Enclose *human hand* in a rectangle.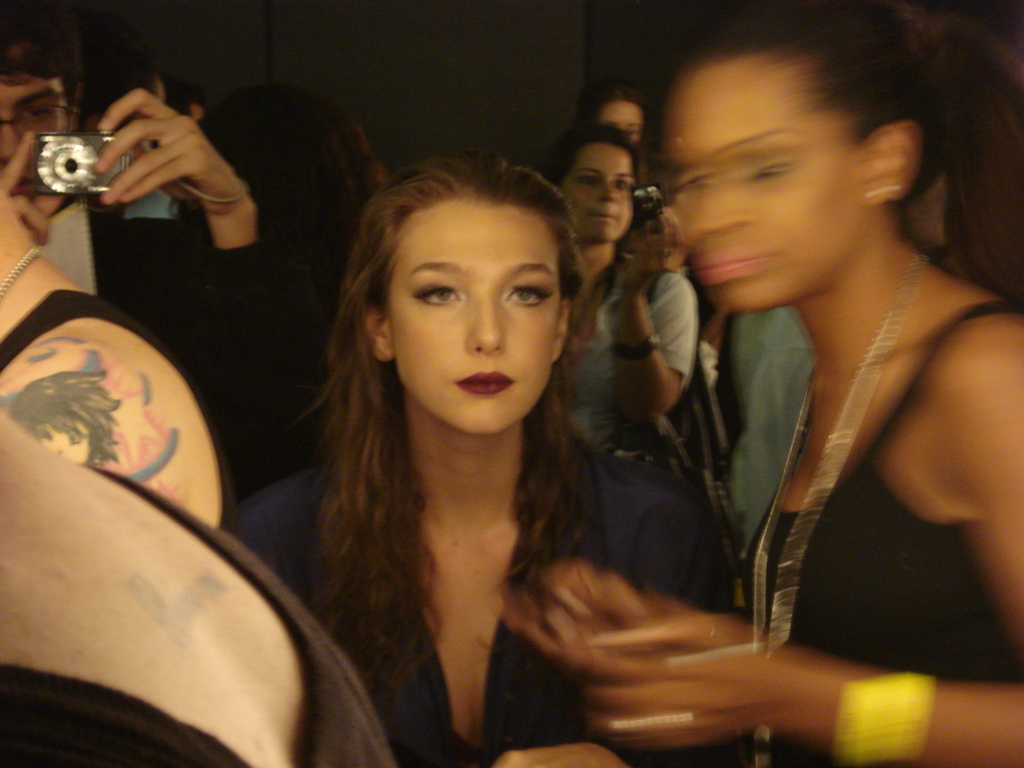
{"left": 489, "top": 739, "right": 630, "bottom": 767}.
